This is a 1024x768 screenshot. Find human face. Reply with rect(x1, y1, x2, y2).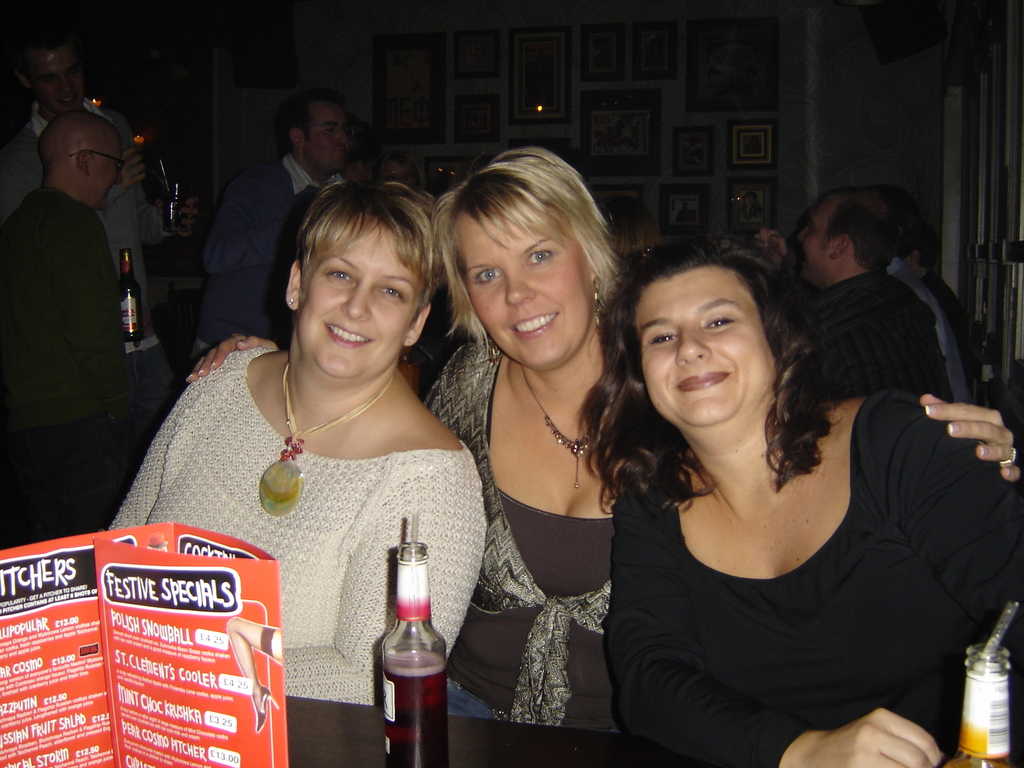
rect(306, 107, 348, 170).
